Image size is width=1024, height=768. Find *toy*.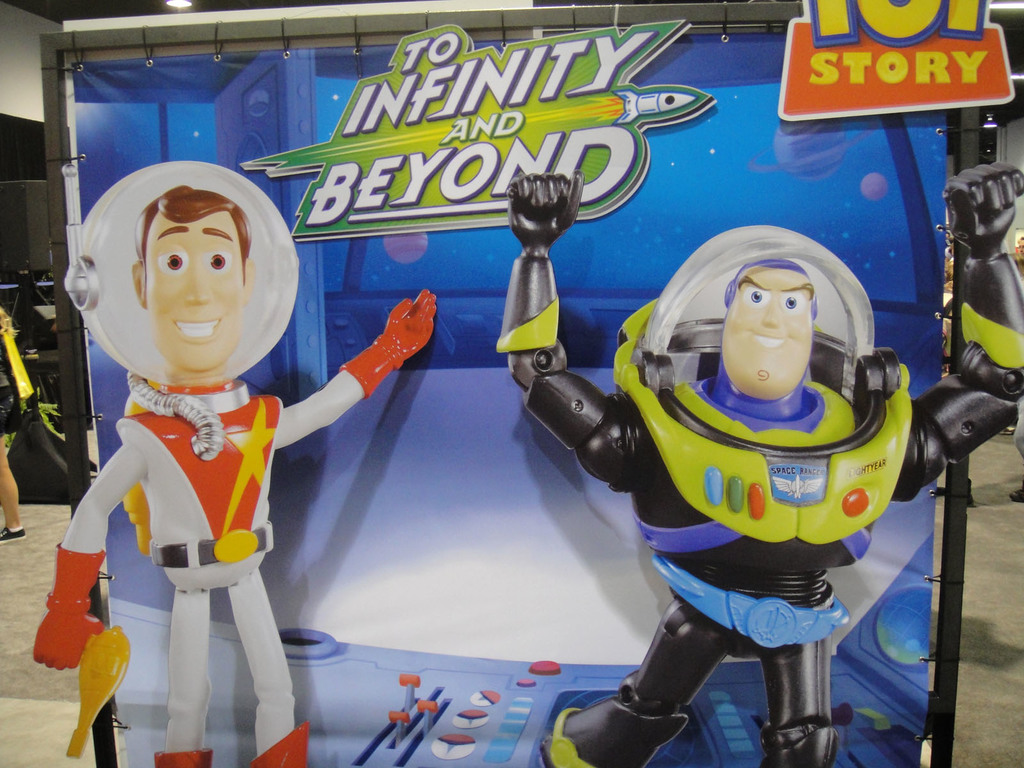
506/218/988/735.
